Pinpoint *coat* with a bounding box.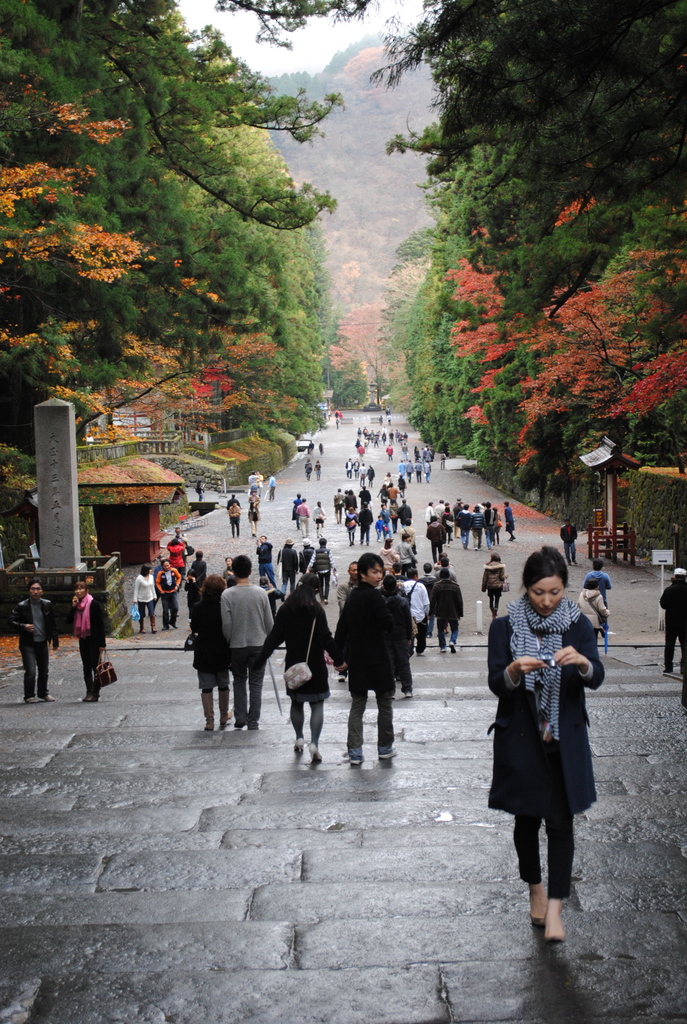
(x1=269, y1=585, x2=336, y2=683).
